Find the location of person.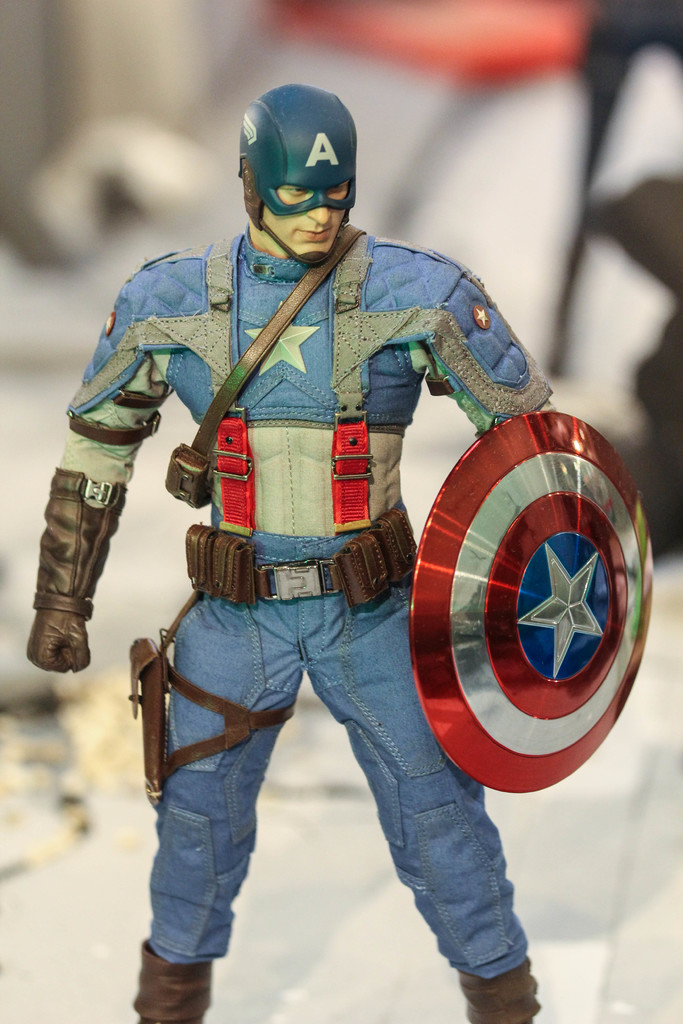
Location: <box>24,87,604,1023</box>.
